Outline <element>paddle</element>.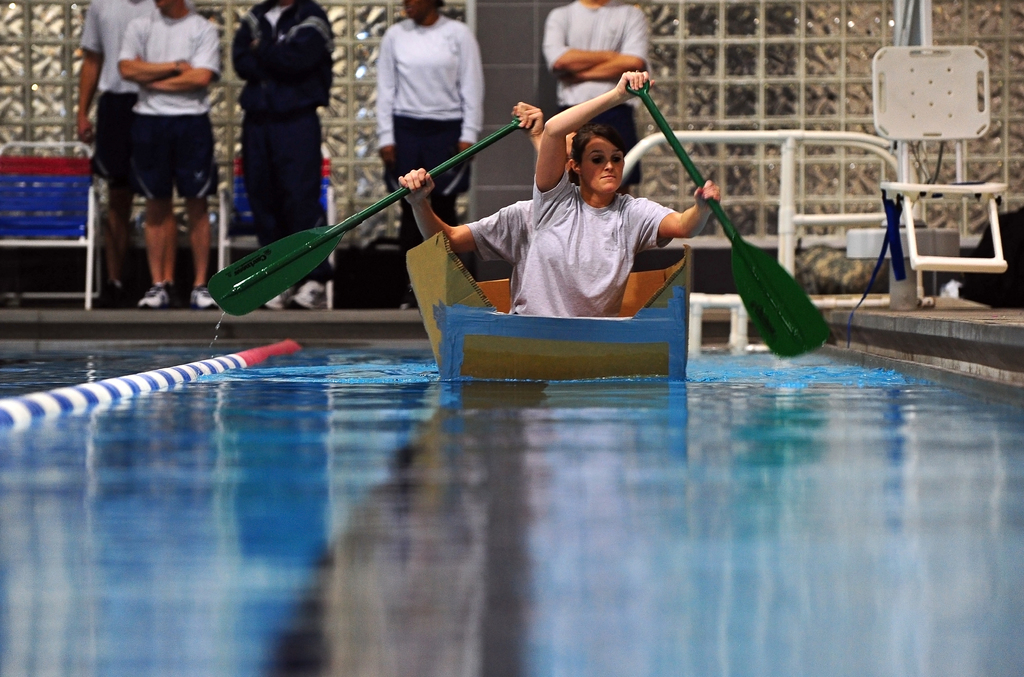
Outline: bbox=(210, 110, 523, 315).
